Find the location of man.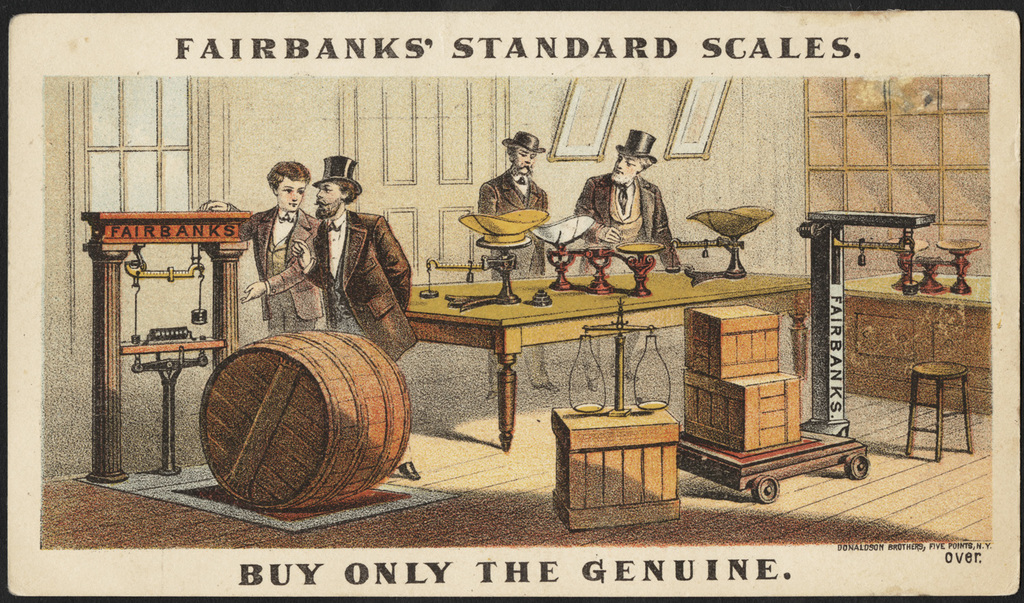
Location: (482,128,575,406).
